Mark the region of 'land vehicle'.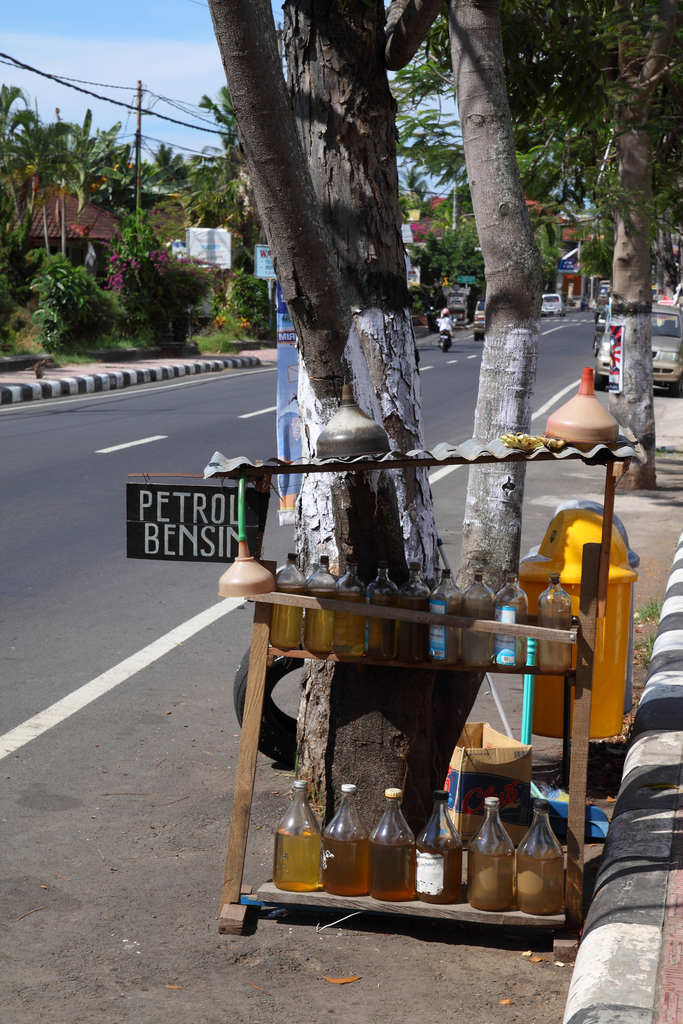
Region: Rect(539, 292, 567, 316).
